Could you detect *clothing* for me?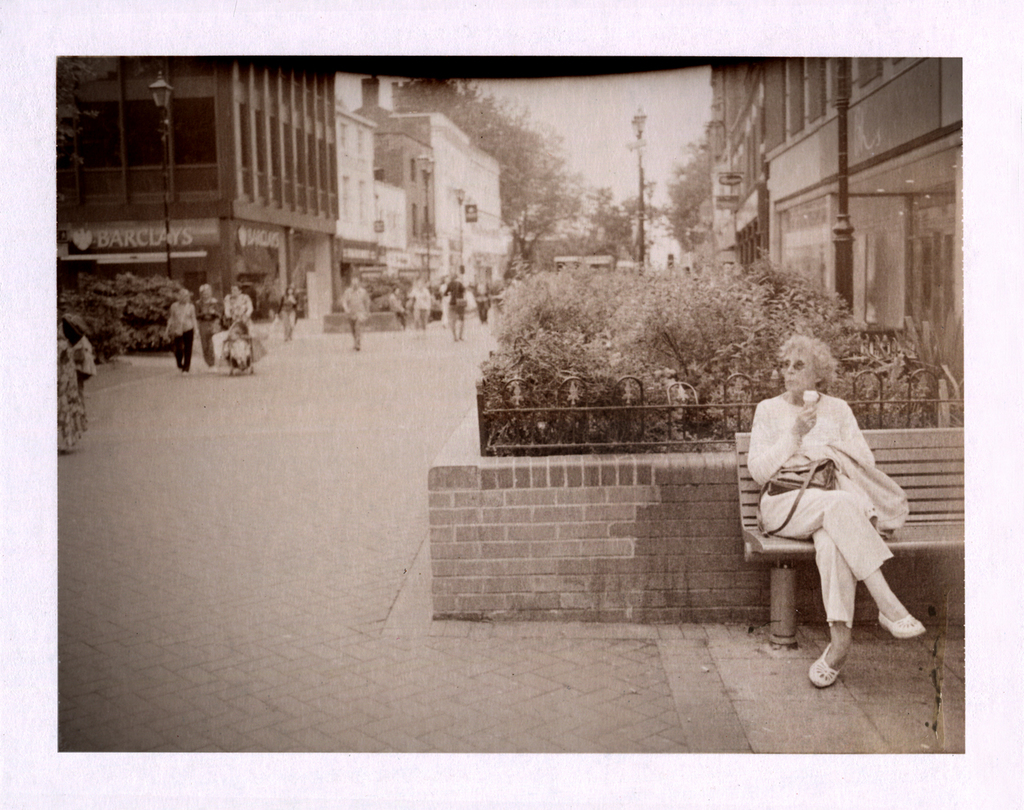
Detection result: x1=406 y1=284 x2=430 y2=326.
